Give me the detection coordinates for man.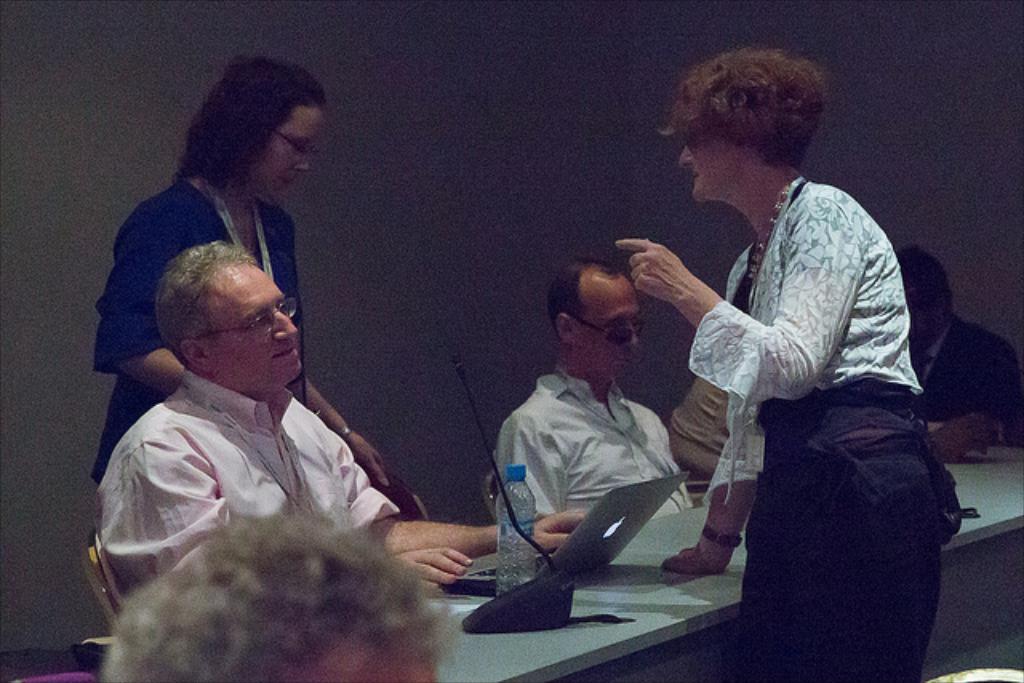
Rect(891, 243, 1022, 446).
